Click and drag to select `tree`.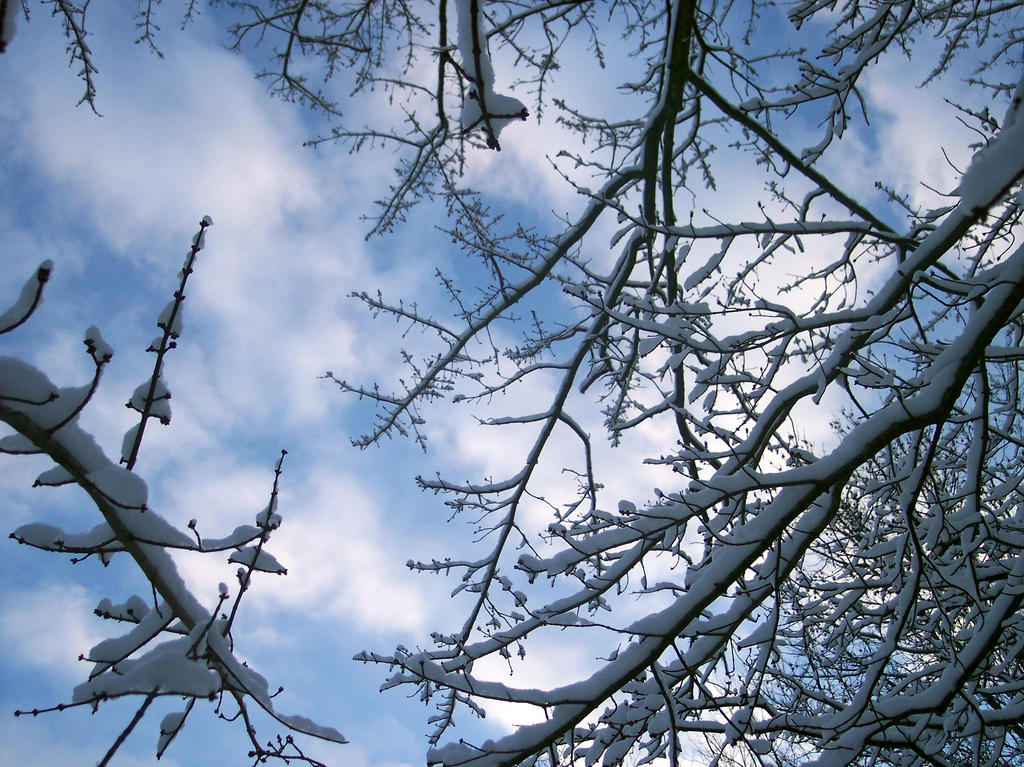
Selection: detection(0, 0, 1023, 766).
